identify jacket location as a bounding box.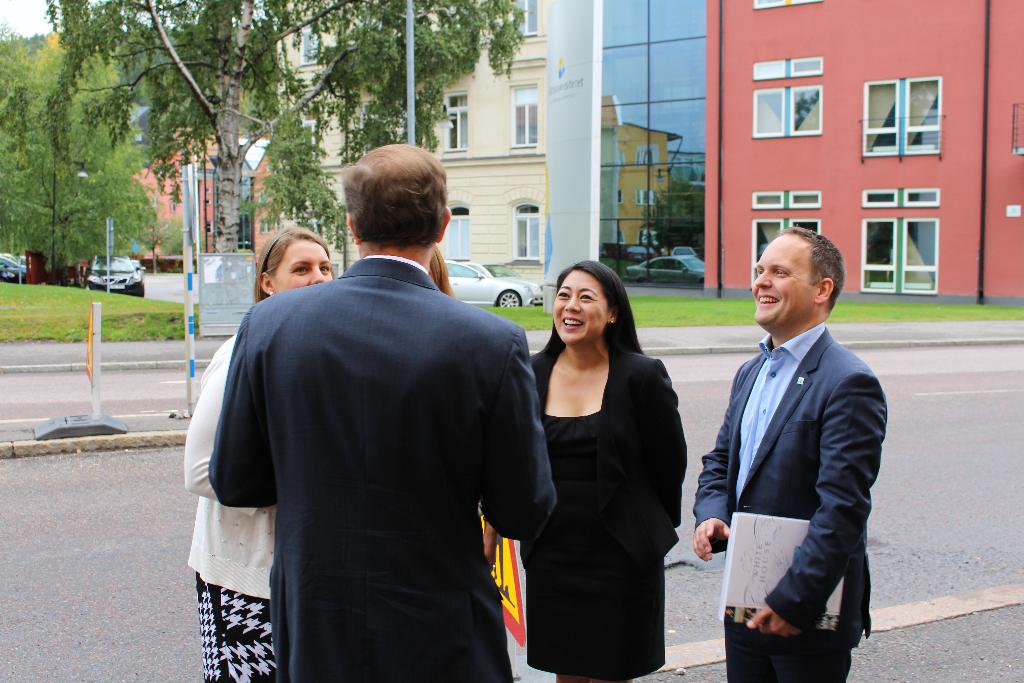
(531,343,689,557).
